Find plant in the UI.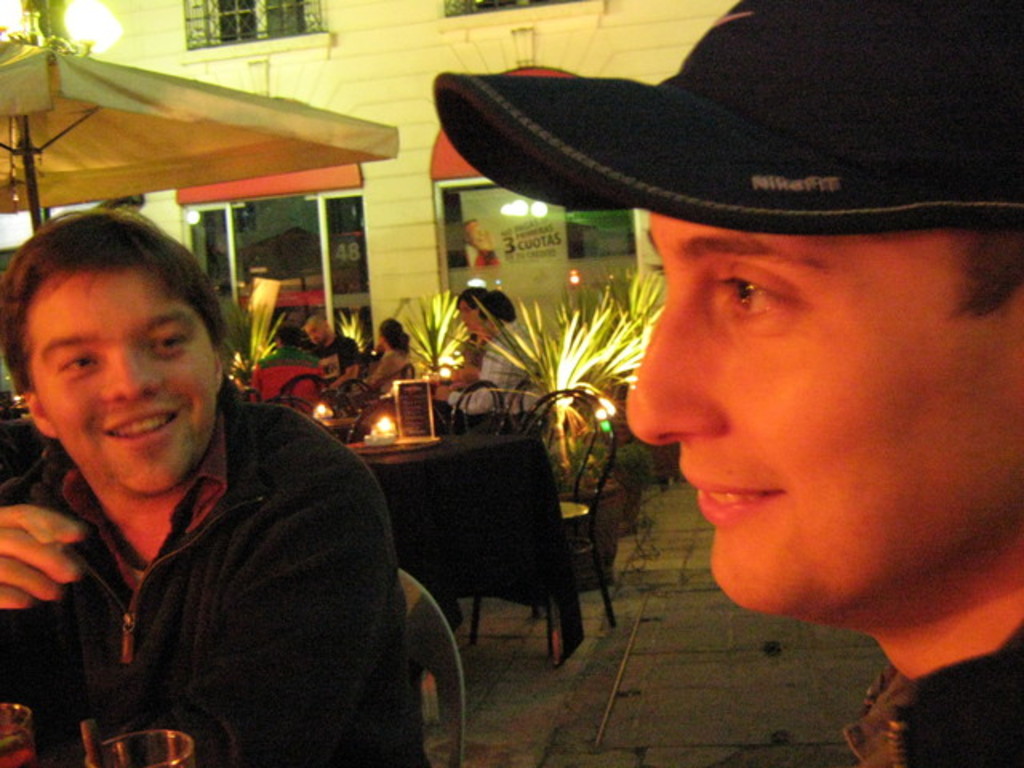
UI element at Rect(466, 286, 634, 477).
